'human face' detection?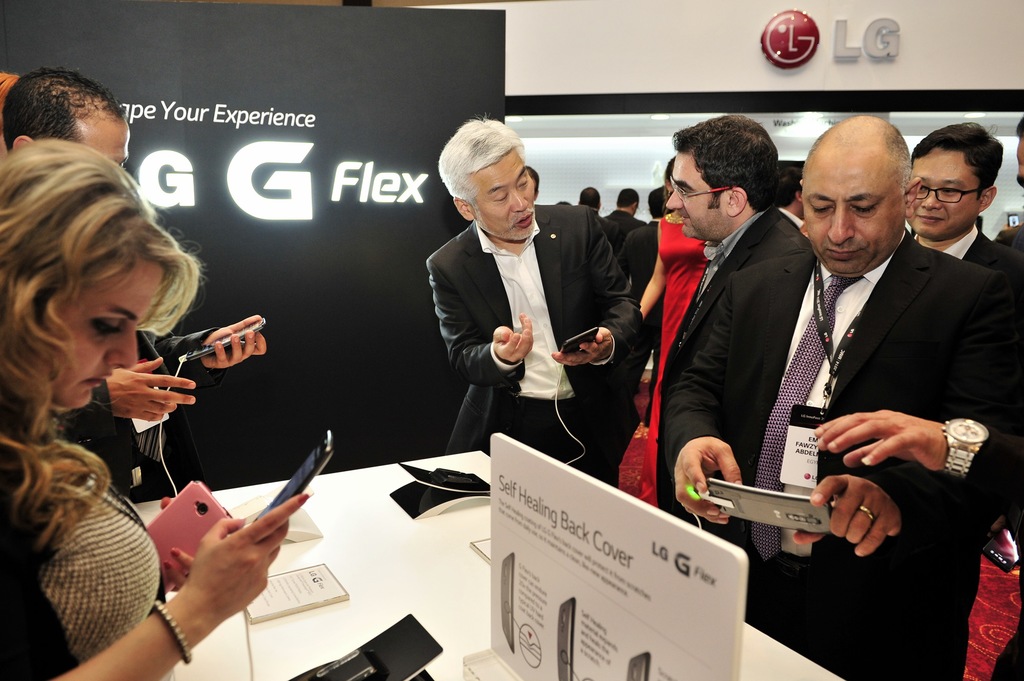
left=54, top=257, right=163, bottom=406
